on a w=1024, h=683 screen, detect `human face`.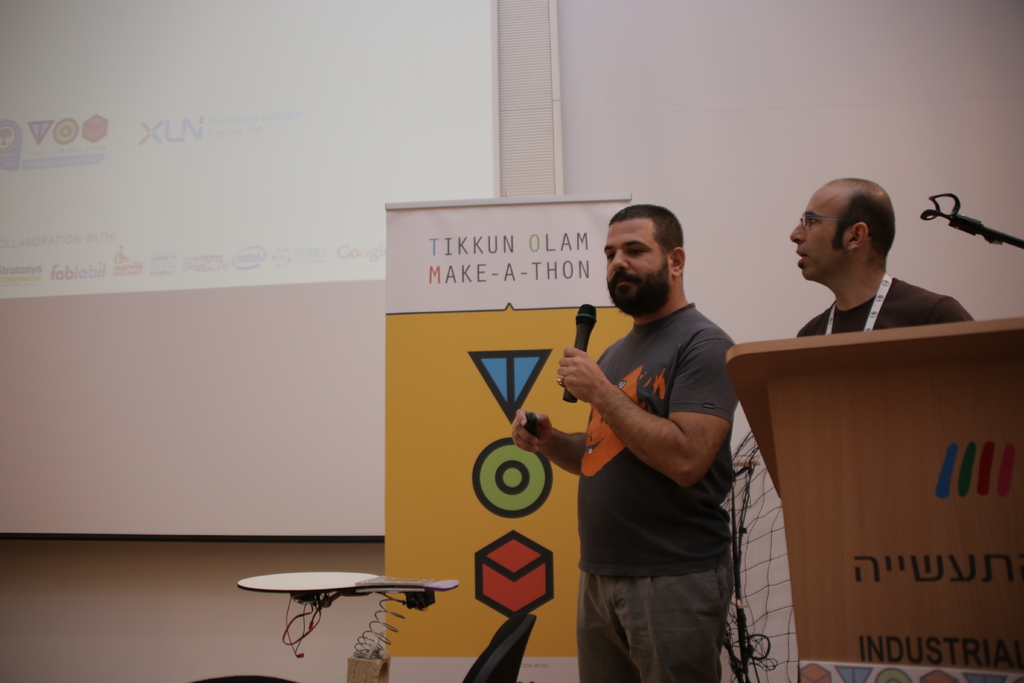
<bbox>606, 218, 671, 316</bbox>.
